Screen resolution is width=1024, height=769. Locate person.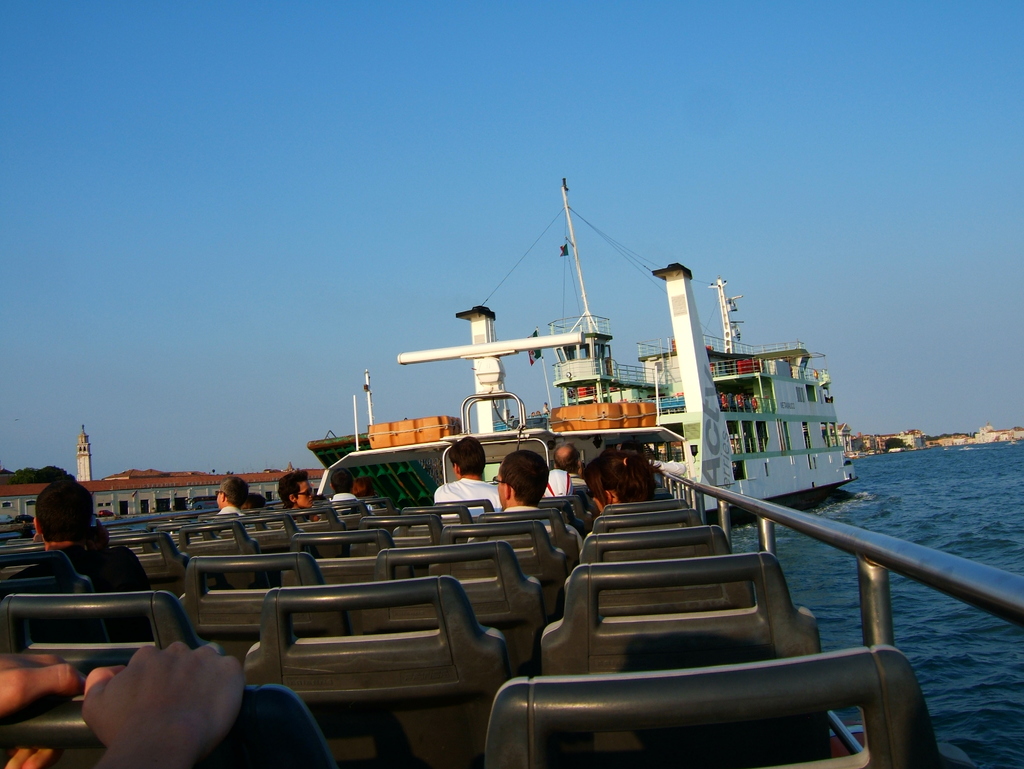
[x1=212, y1=477, x2=249, y2=517].
